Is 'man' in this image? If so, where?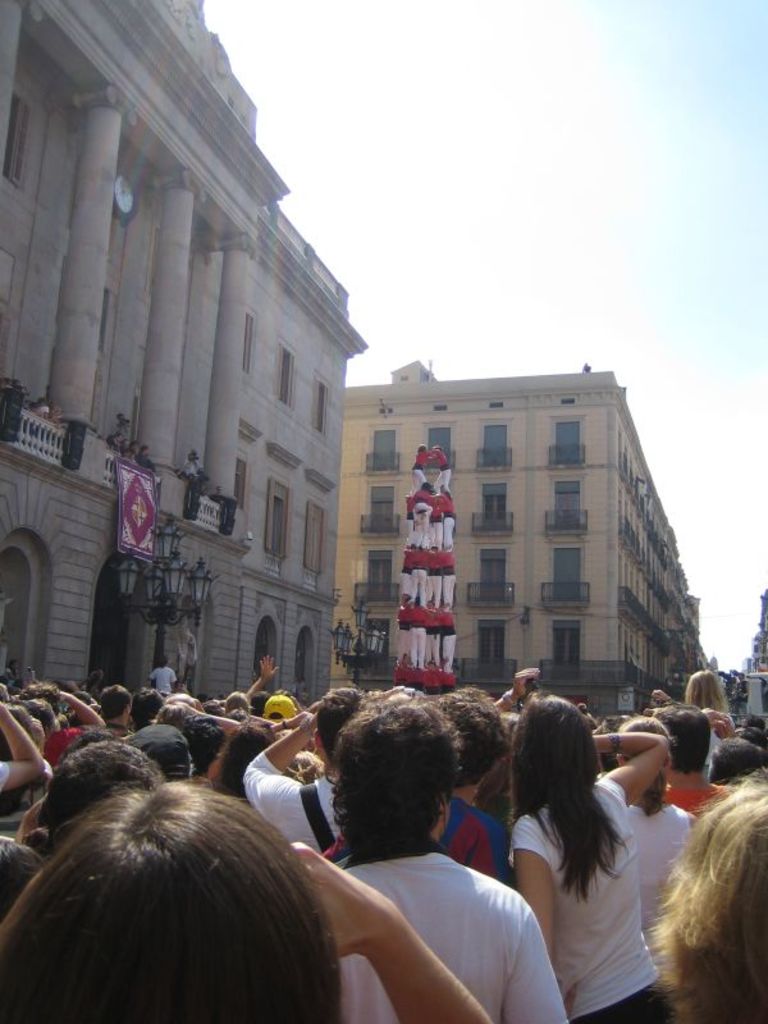
Yes, at 645 701 737 817.
